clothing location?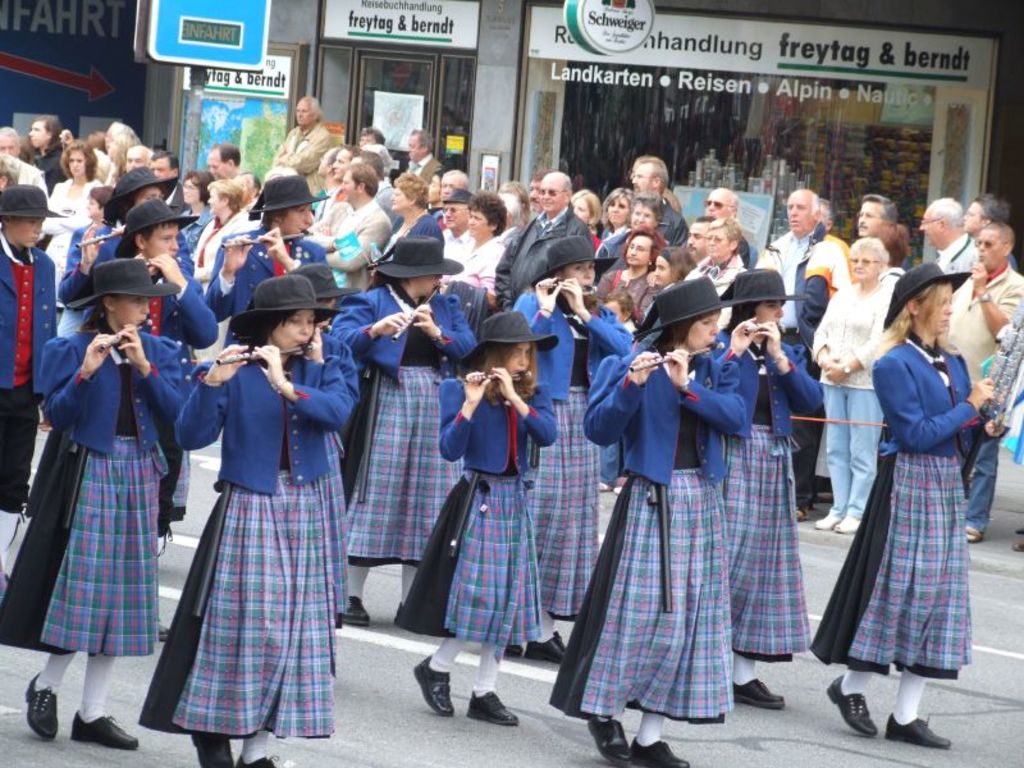
pyautogui.locateOnScreen(724, 328, 823, 668)
